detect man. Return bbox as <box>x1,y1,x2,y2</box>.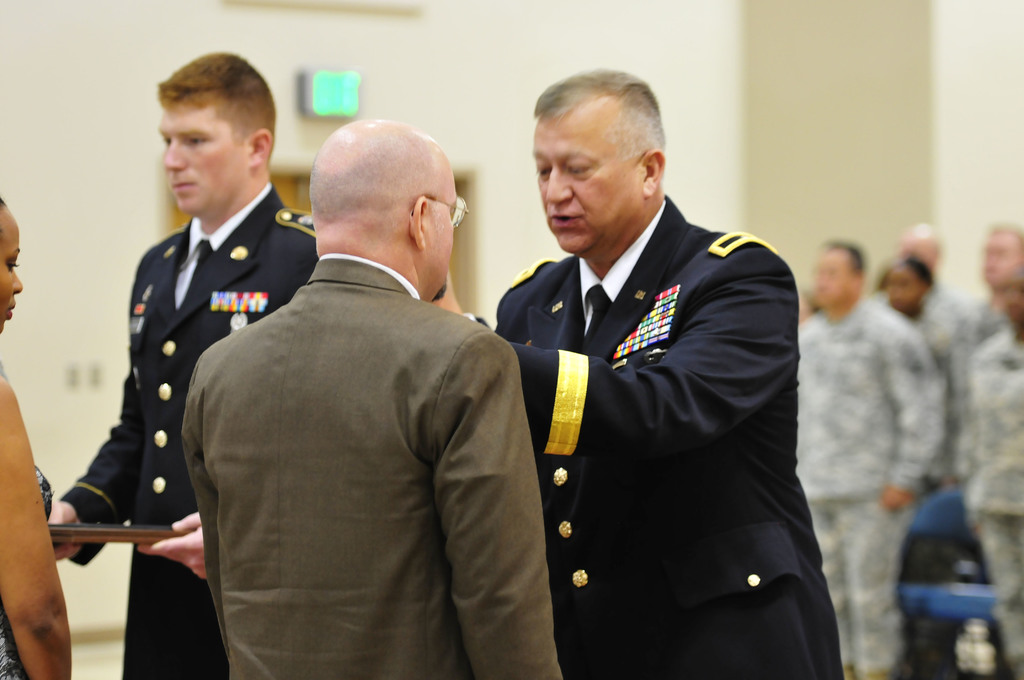
<box>901,225,970,341</box>.
